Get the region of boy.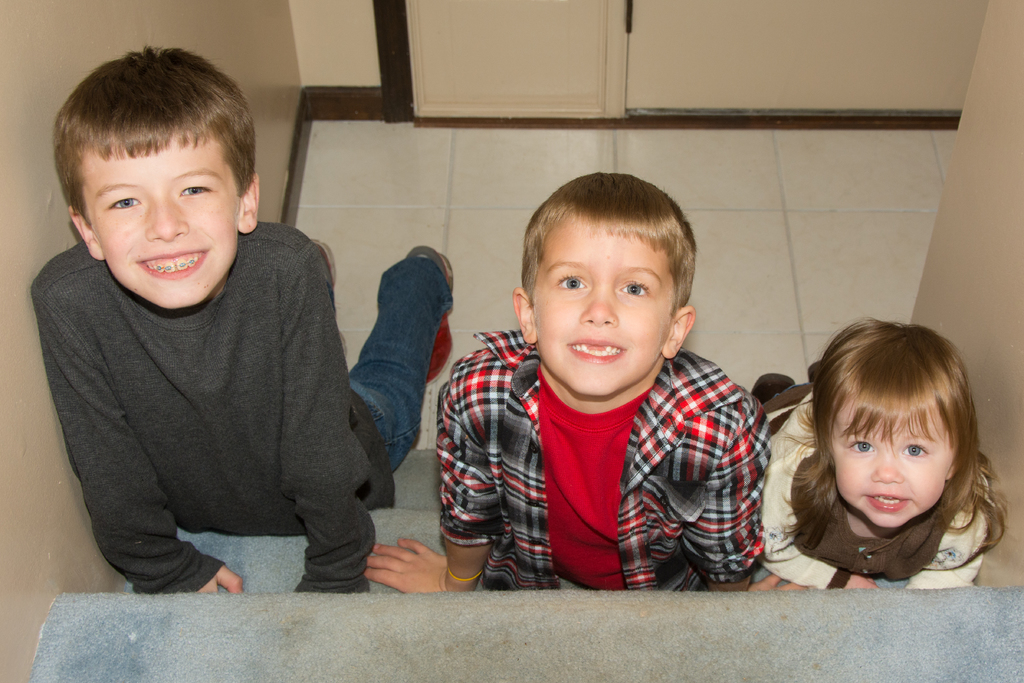
{"x1": 351, "y1": 168, "x2": 796, "y2": 598}.
